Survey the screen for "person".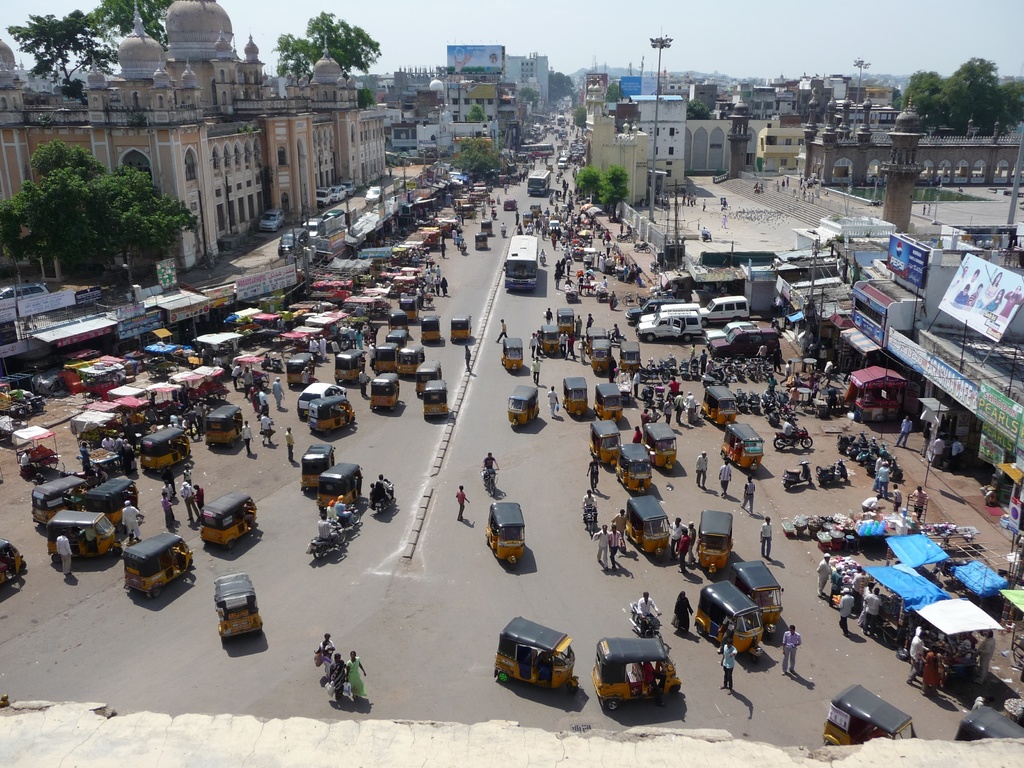
Survey found: <box>496,319,510,345</box>.
